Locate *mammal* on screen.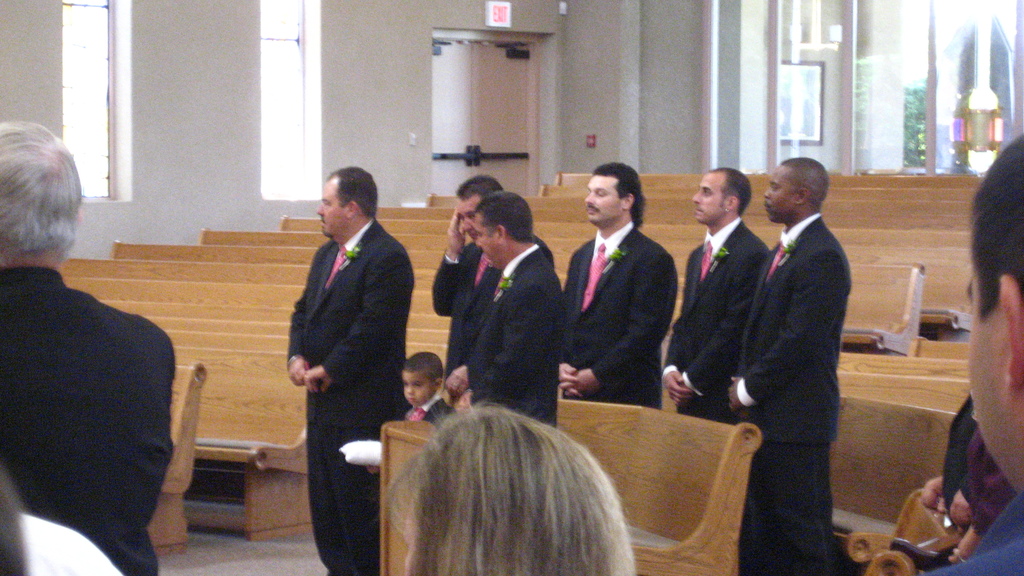
On screen at crop(3, 143, 192, 573).
